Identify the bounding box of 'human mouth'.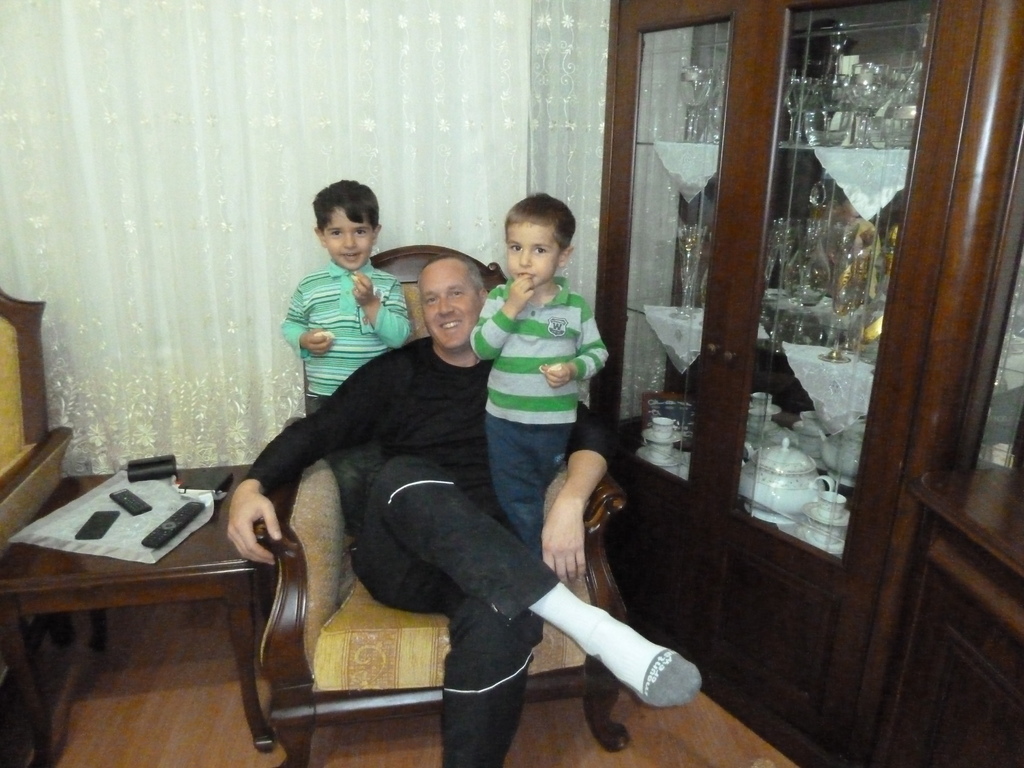
(left=341, top=253, right=358, bottom=260).
